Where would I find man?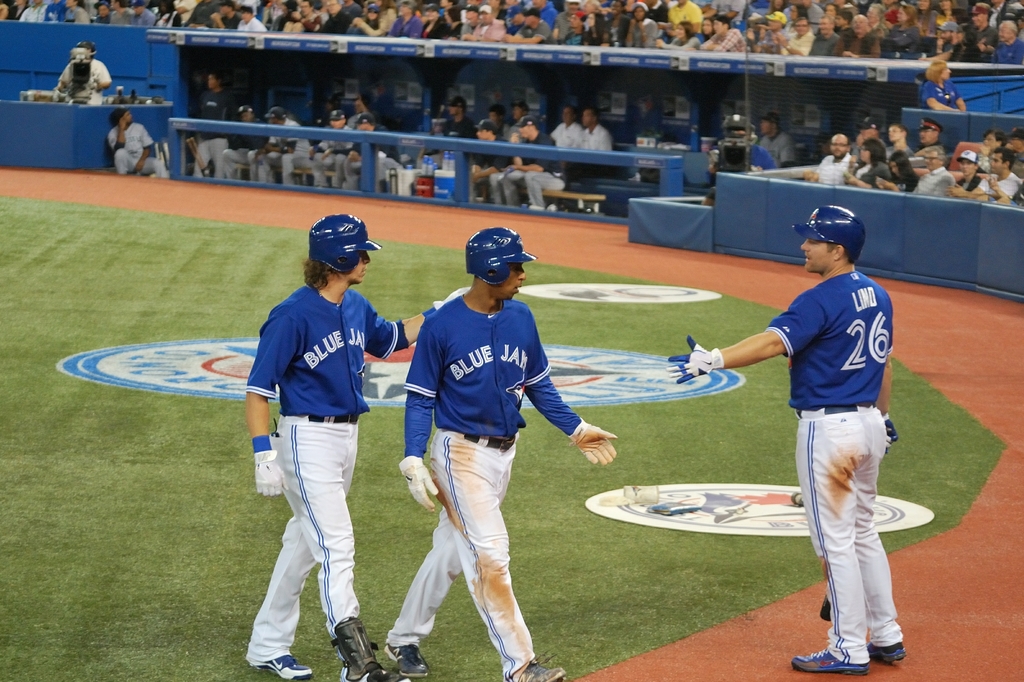
At box(464, 5, 505, 44).
